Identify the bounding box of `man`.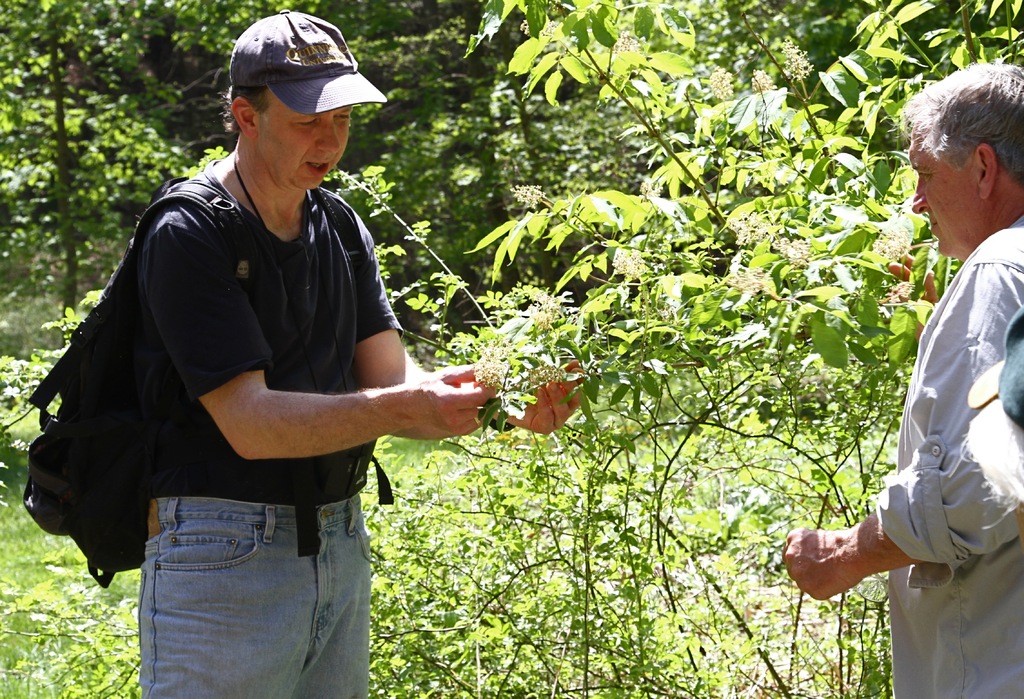
(left=795, top=49, right=1023, bottom=698).
